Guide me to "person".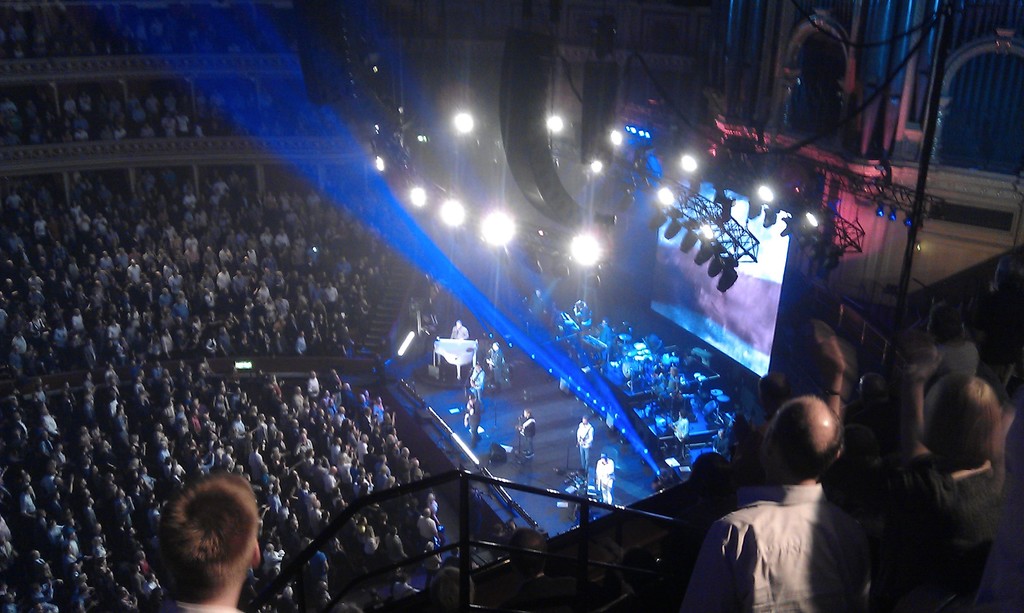
Guidance: left=575, top=412, right=596, bottom=475.
